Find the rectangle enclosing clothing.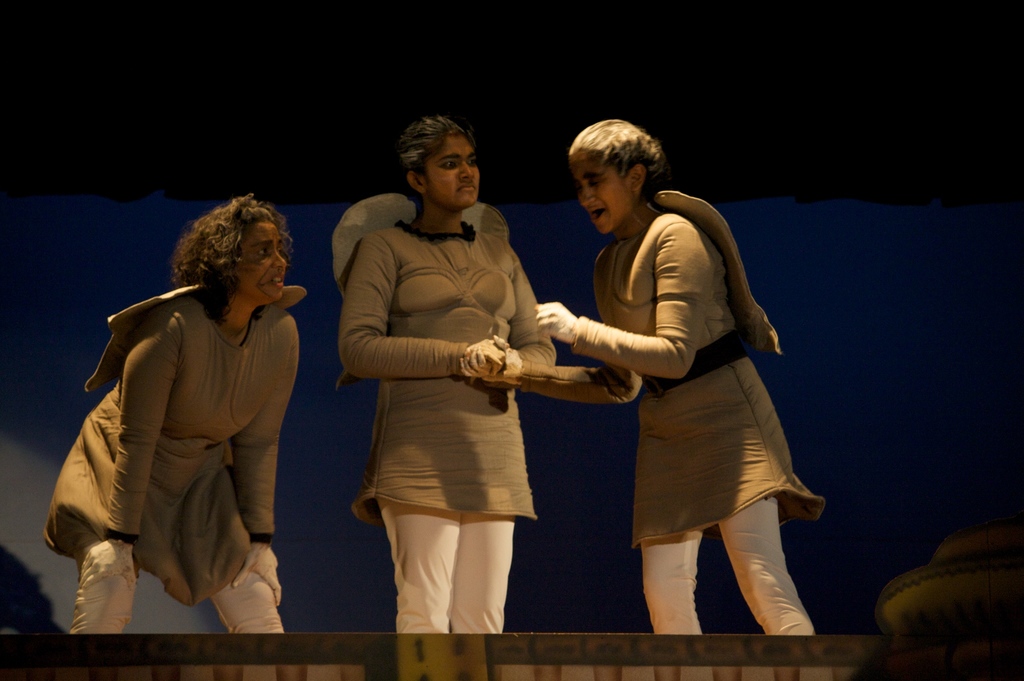
[339,213,555,632].
